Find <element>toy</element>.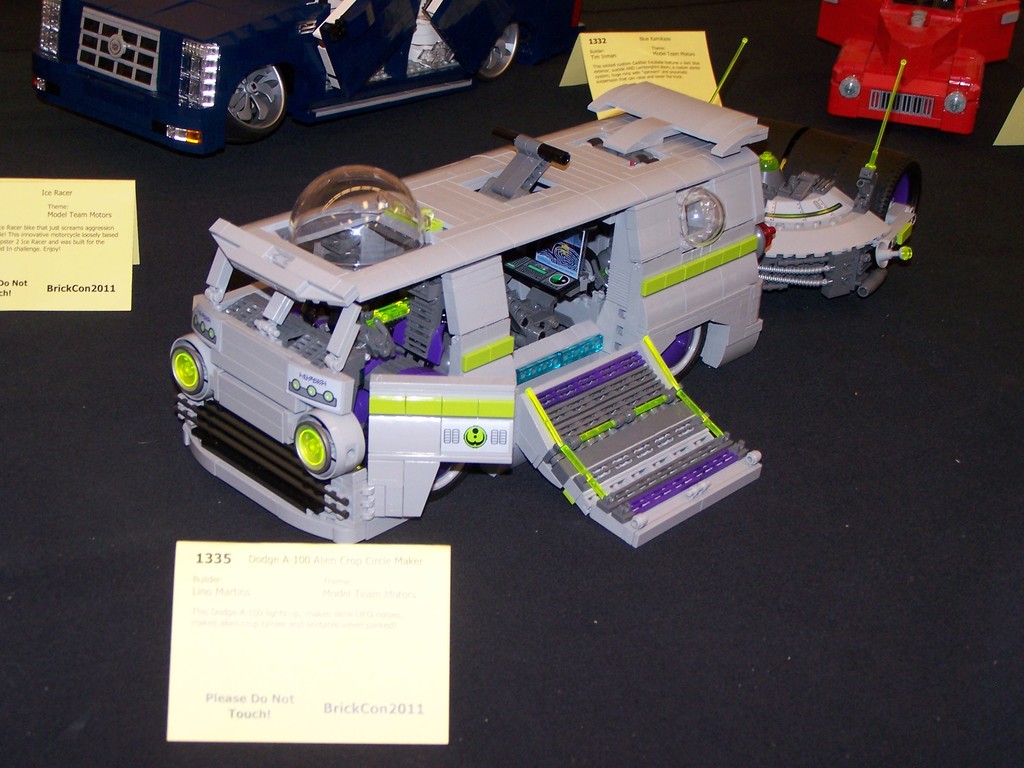
173 32 779 547.
